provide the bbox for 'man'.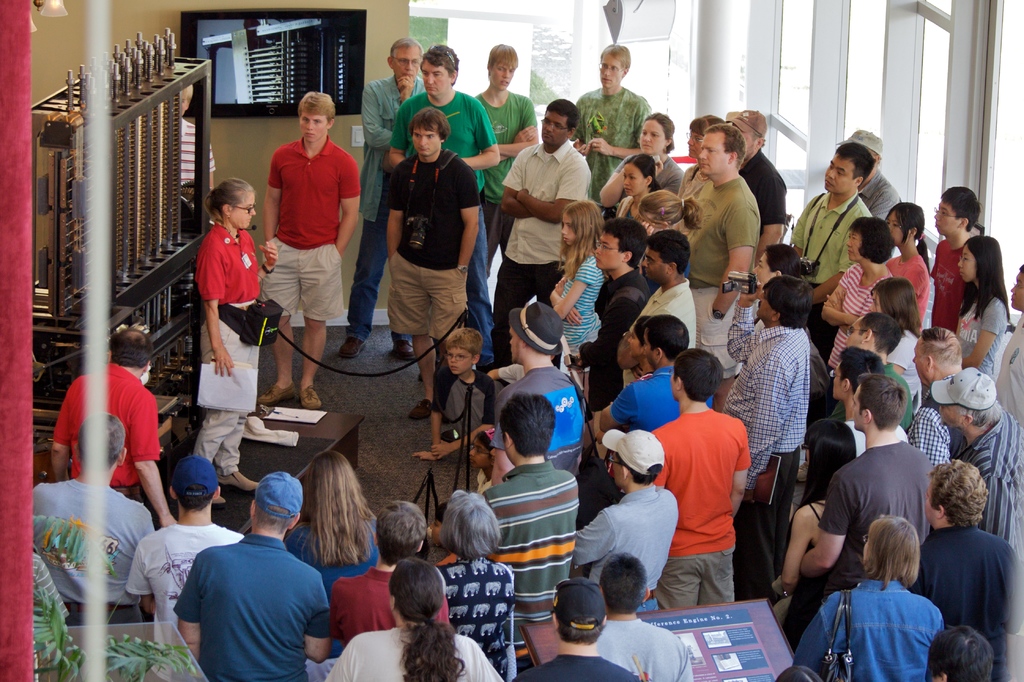
crop(794, 147, 868, 359).
